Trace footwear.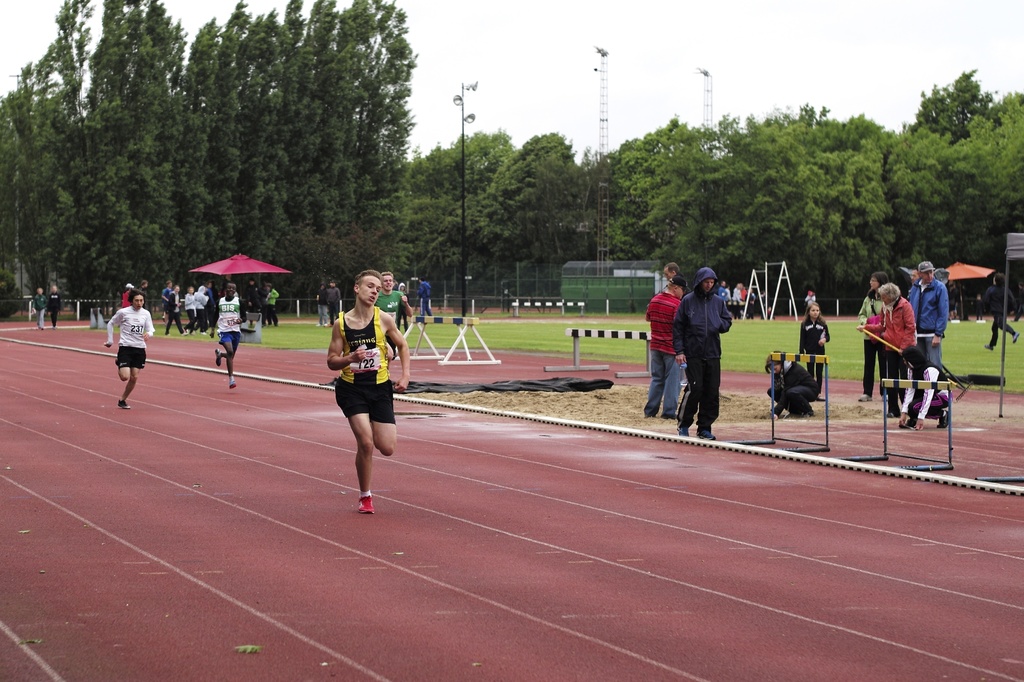
Traced to select_region(676, 427, 686, 438).
